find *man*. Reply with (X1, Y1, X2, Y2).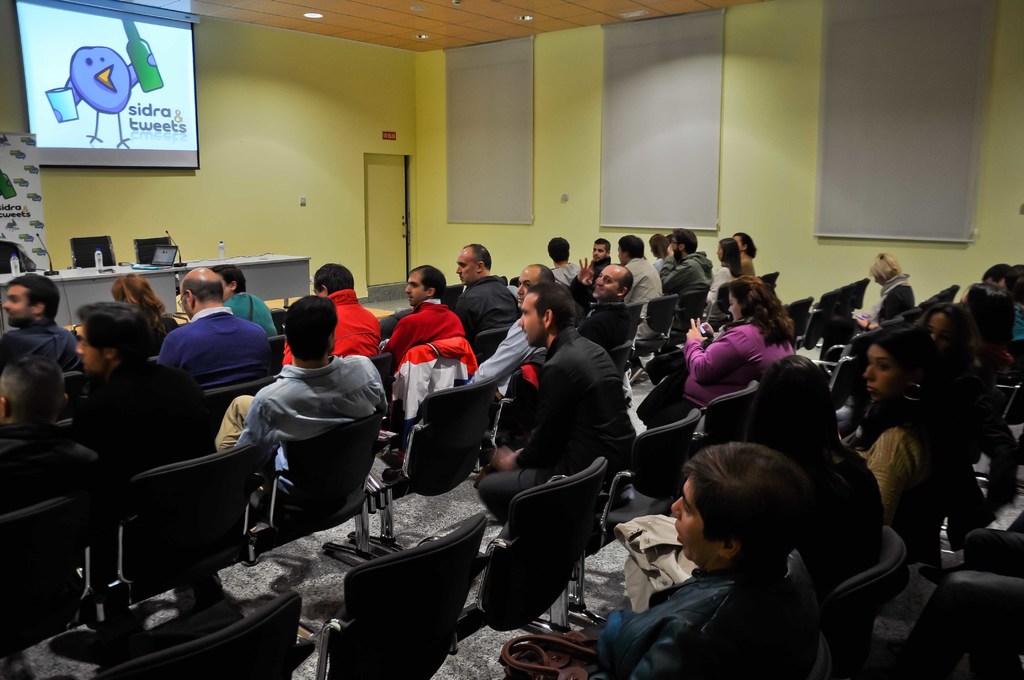
(614, 235, 668, 337).
